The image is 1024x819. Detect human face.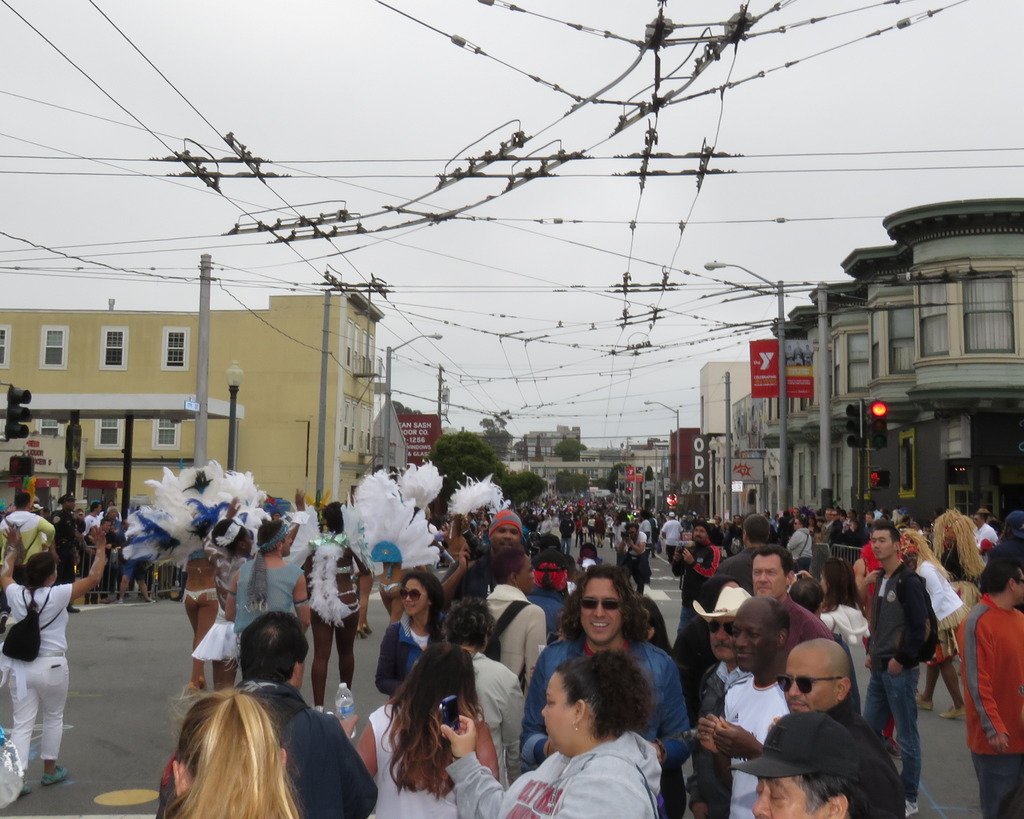
Detection: 692,526,707,542.
